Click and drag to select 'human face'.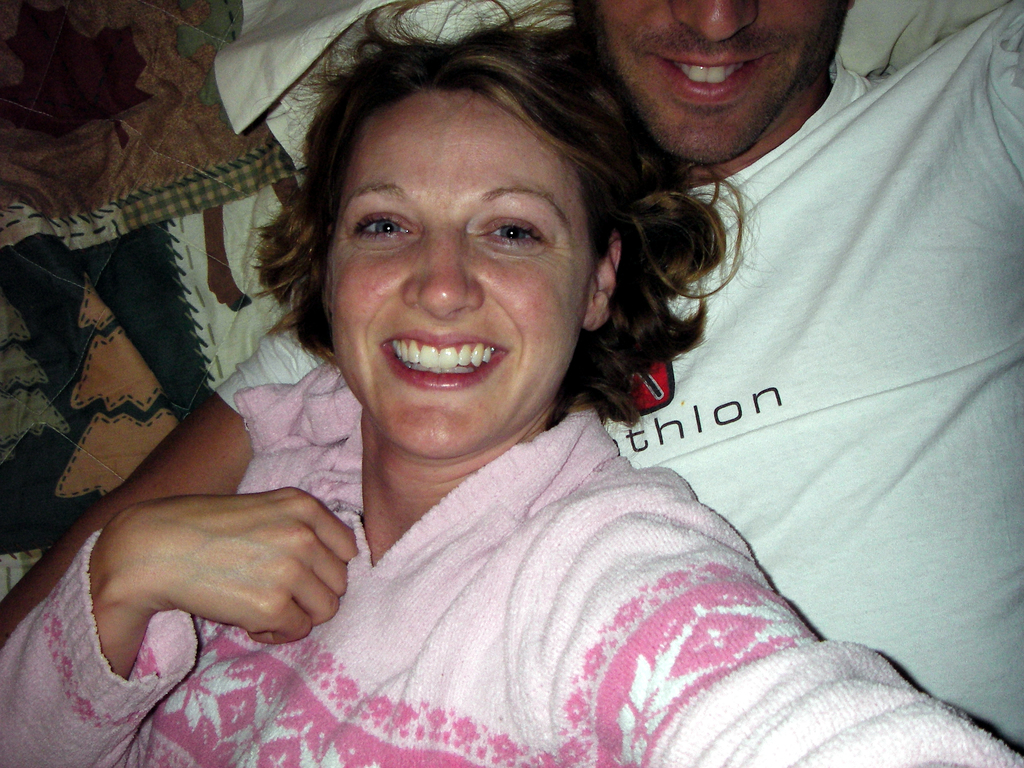
Selection: Rect(332, 90, 592, 463).
